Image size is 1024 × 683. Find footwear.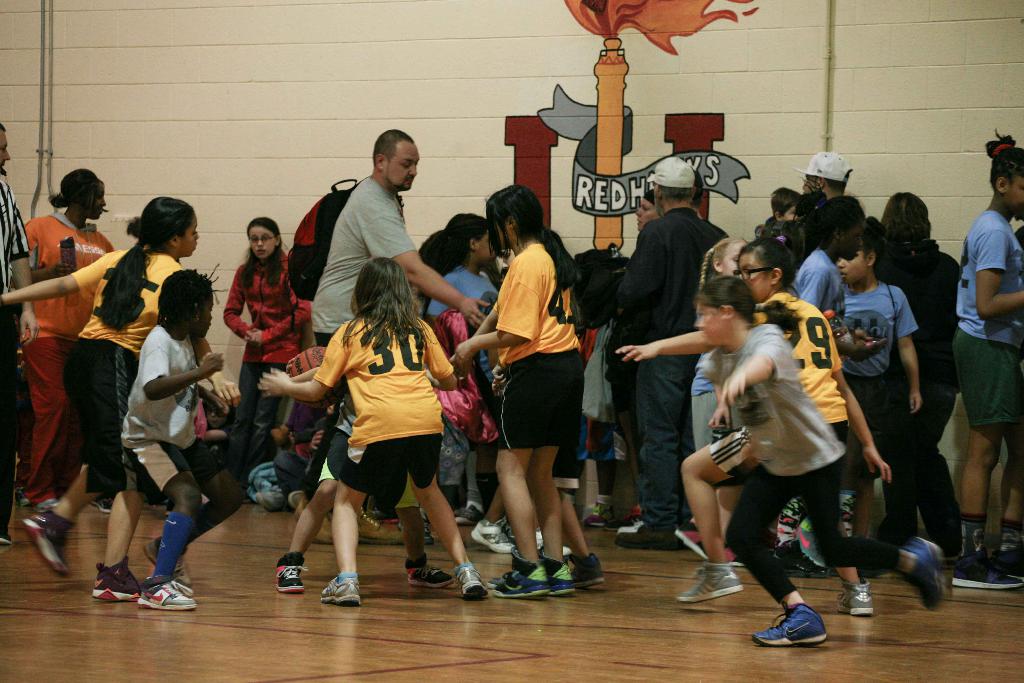
<bbox>405, 559, 452, 588</bbox>.
